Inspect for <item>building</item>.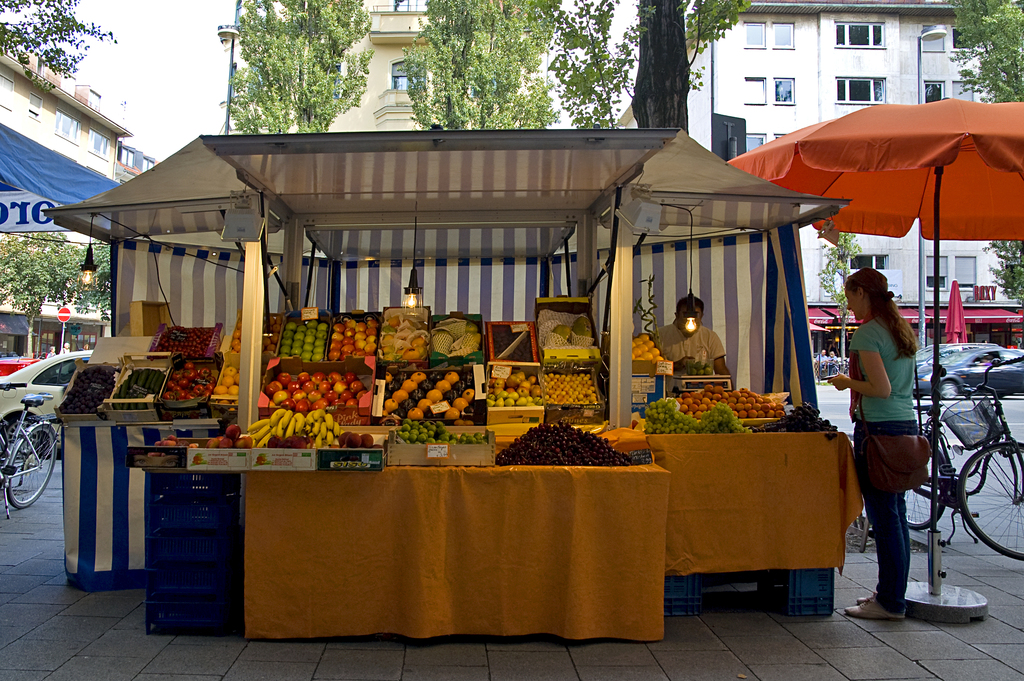
Inspection: (214, 0, 548, 137).
